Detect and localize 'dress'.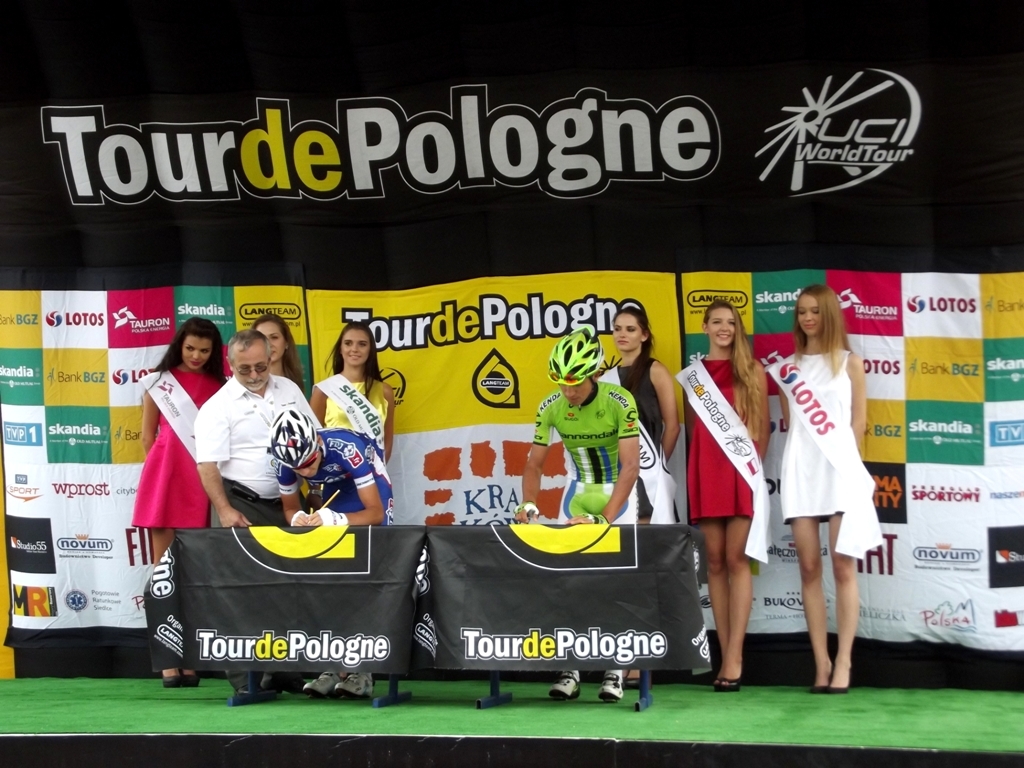
Localized at box(132, 367, 226, 526).
